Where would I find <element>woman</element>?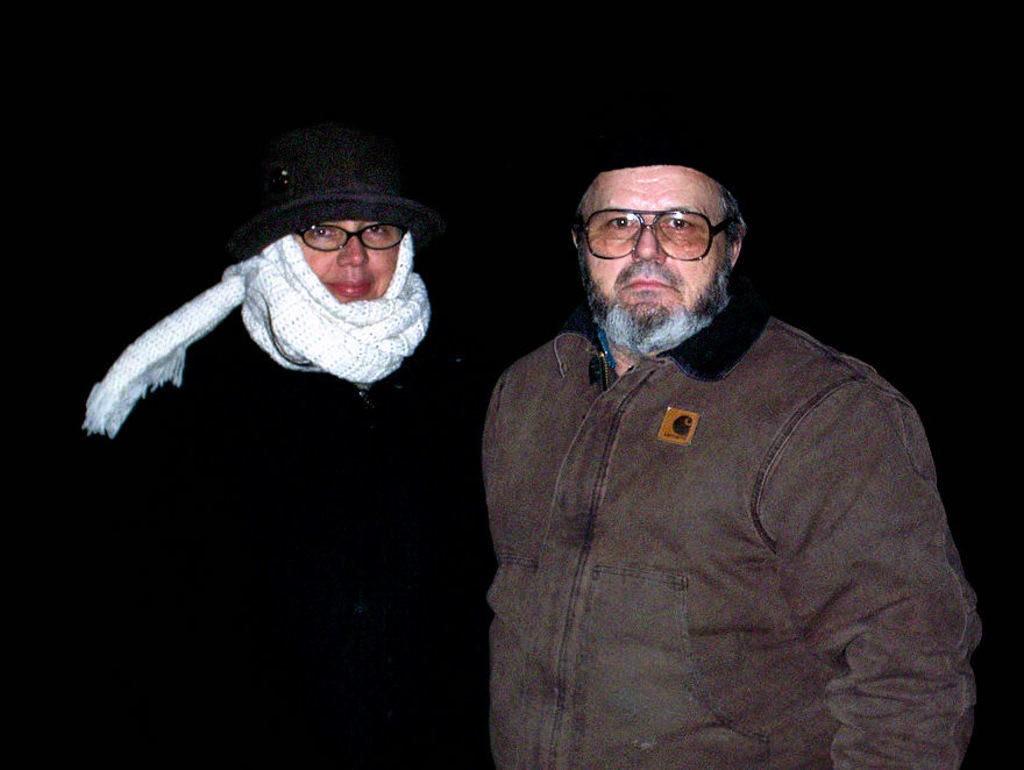
At Rect(77, 123, 498, 769).
